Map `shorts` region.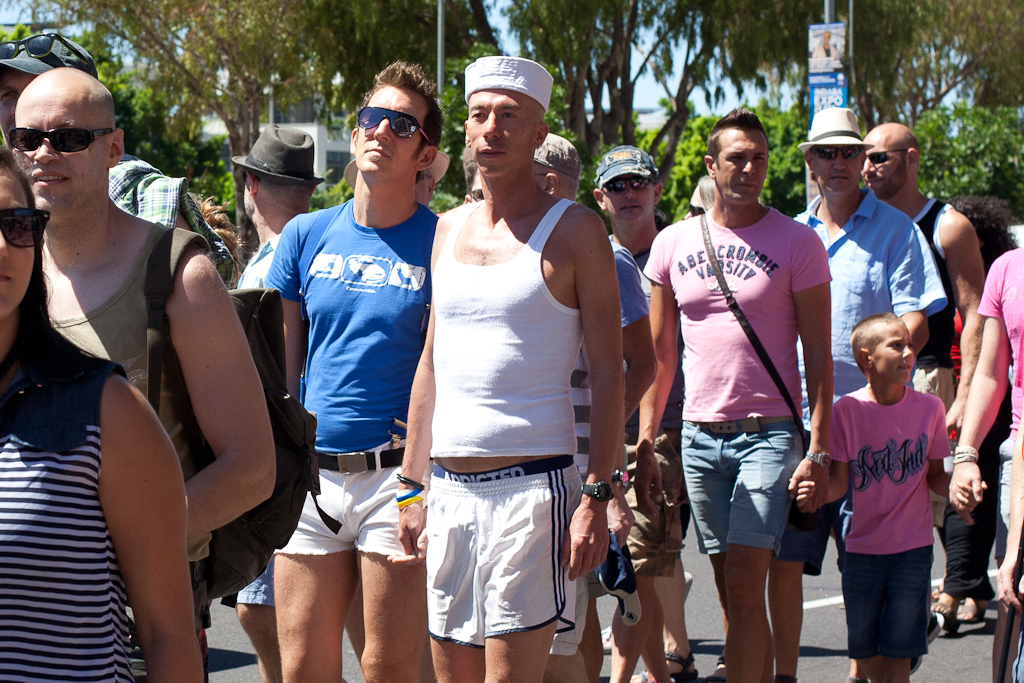
Mapped to pyautogui.locateOnScreen(275, 437, 424, 564).
